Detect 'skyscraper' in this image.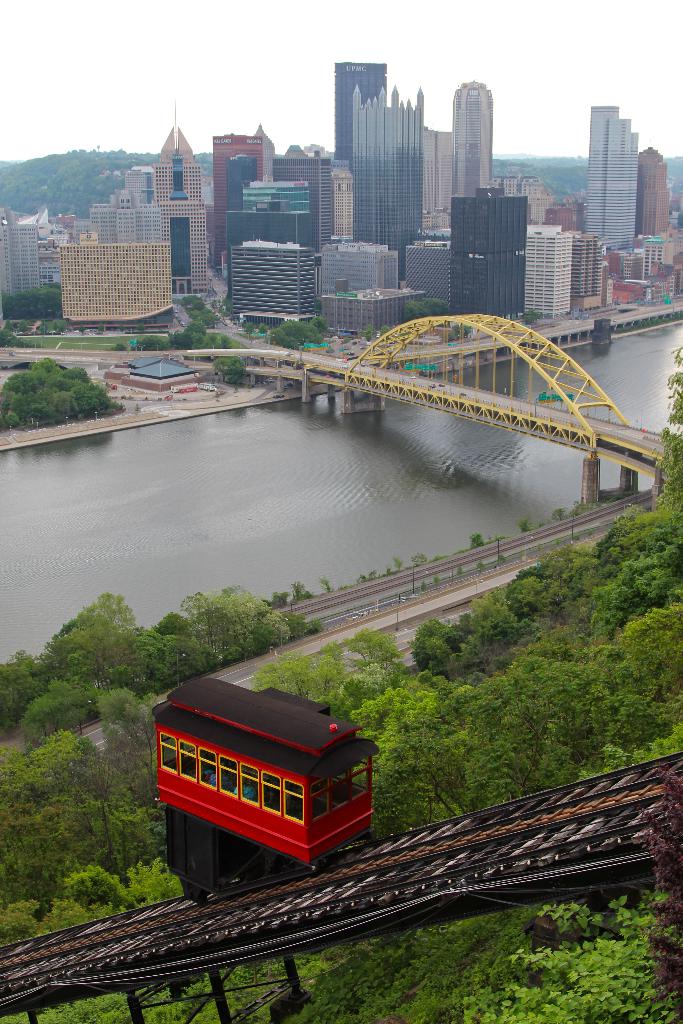
Detection: region(533, 191, 600, 236).
